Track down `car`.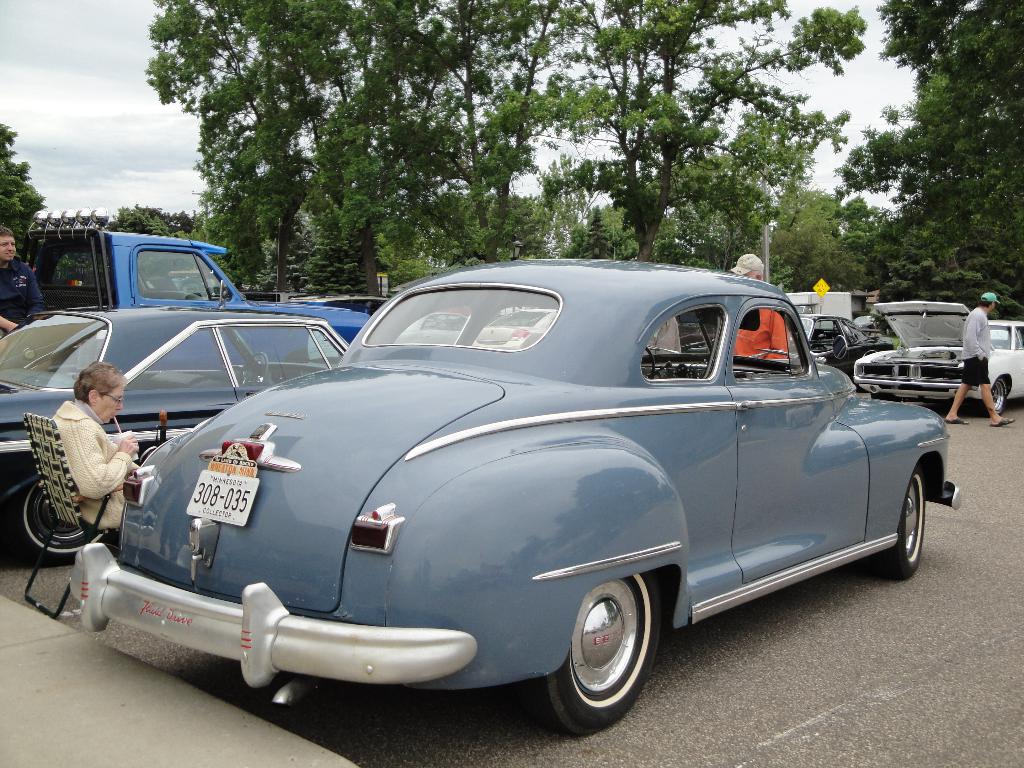
Tracked to crop(67, 260, 961, 737).
